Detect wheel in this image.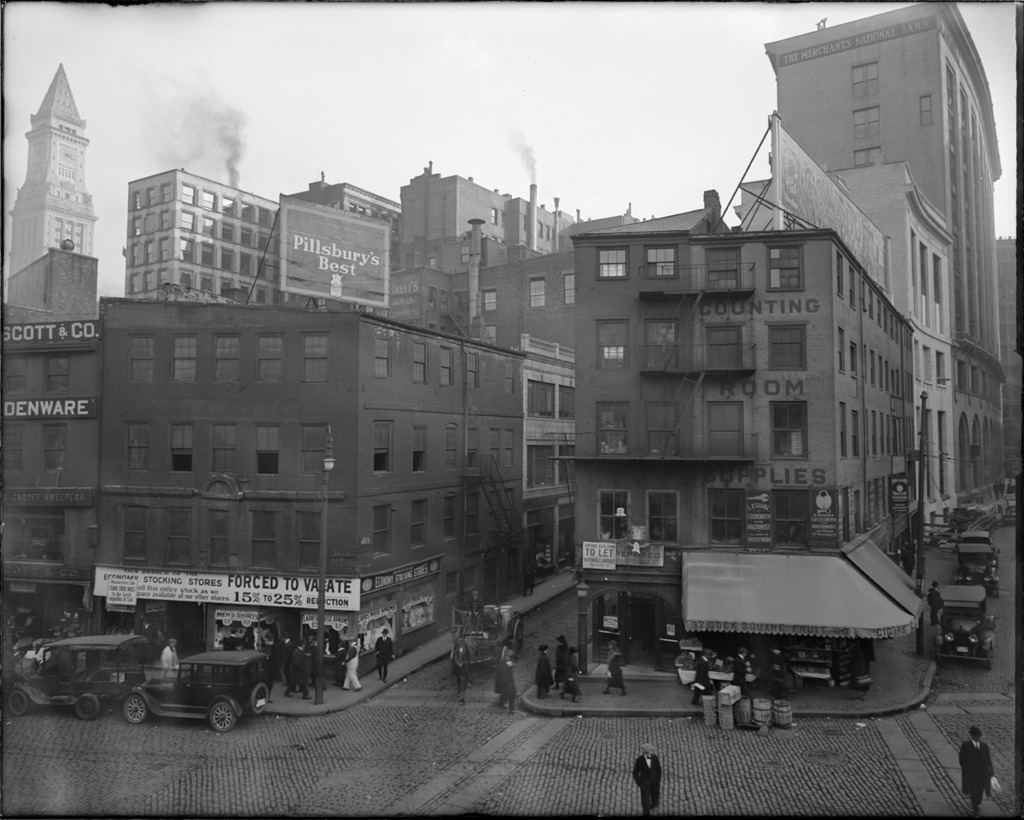
Detection: bbox=(985, 652, 993, 672).
